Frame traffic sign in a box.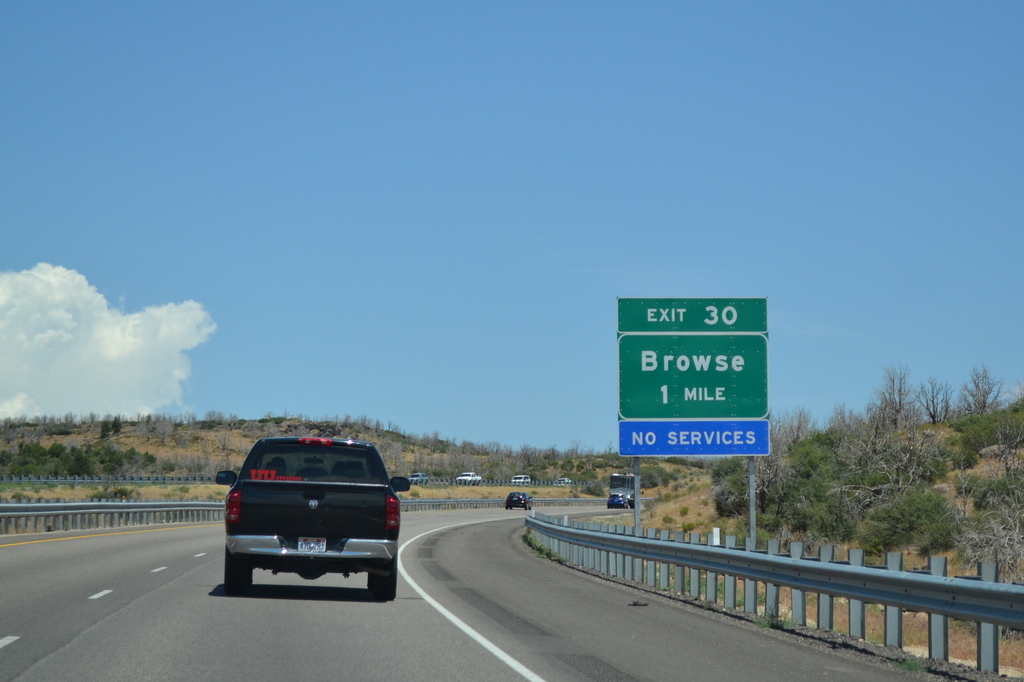
[left=618, top=294, right=767, bottom=458].
